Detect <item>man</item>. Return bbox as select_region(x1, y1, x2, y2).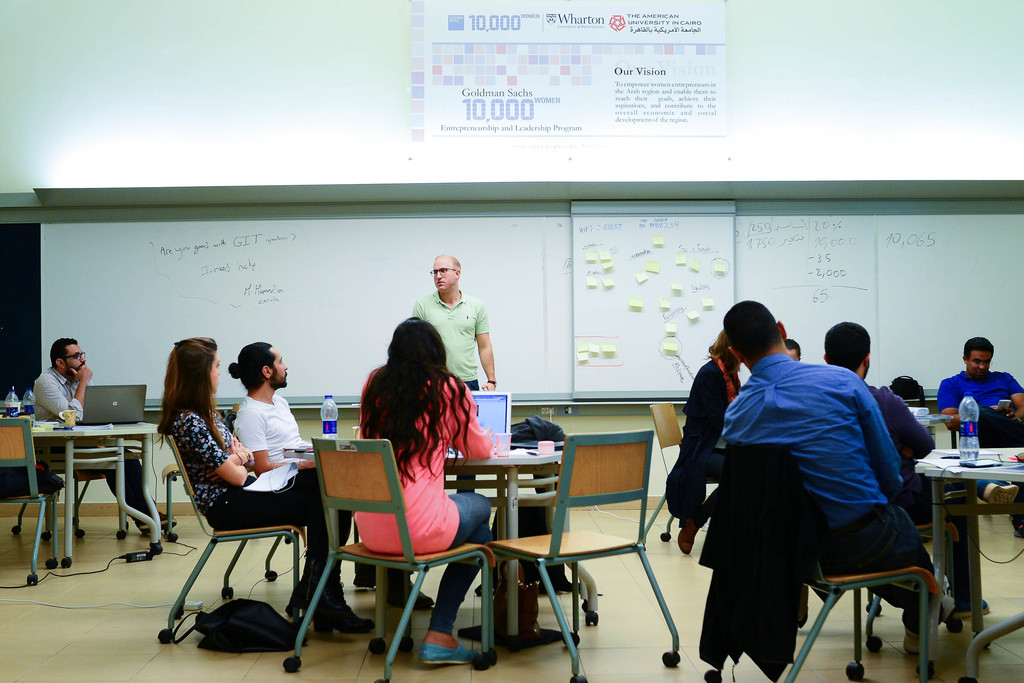
select_region(32, 339, 173, 523).
